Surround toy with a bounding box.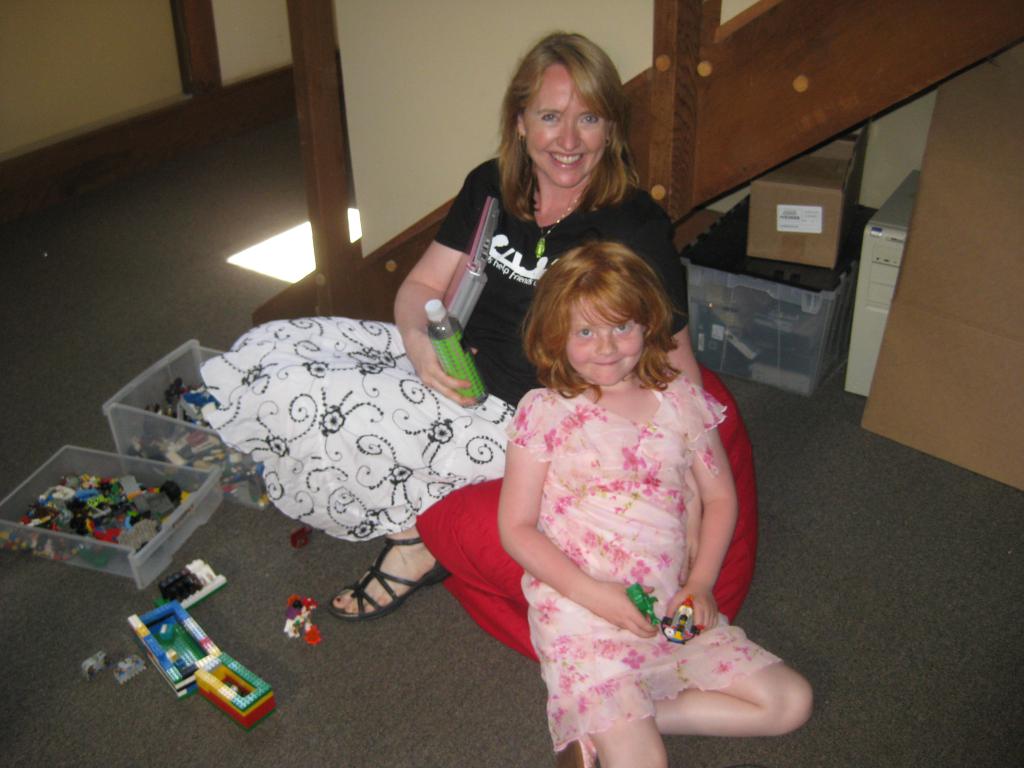
left=154, top=554, right=227, bottom=615.
